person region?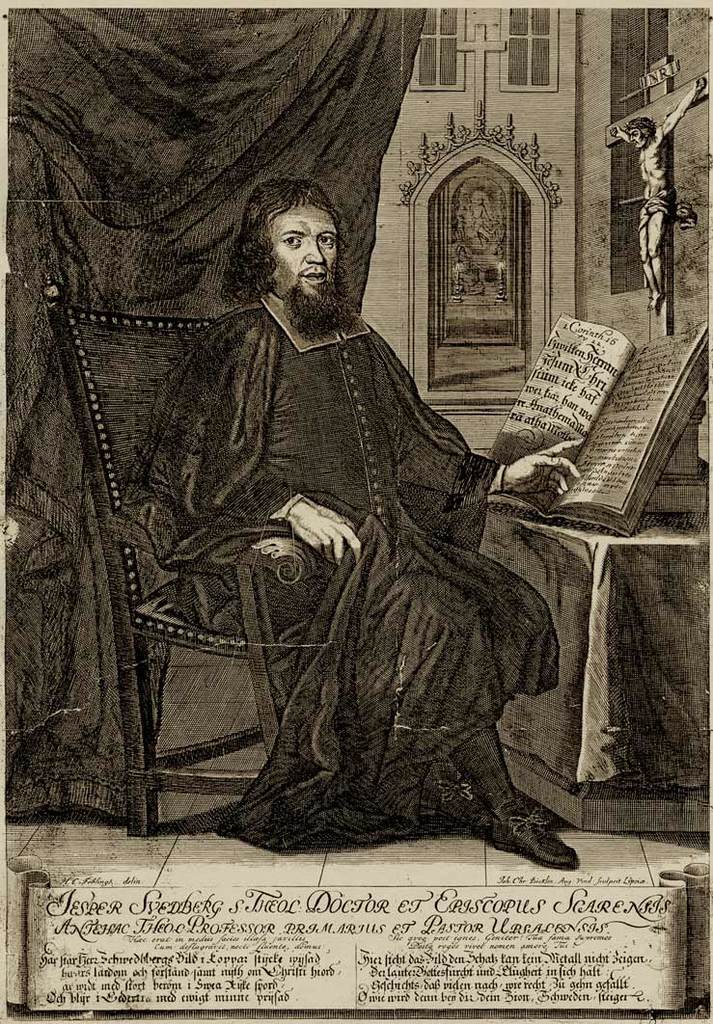
pyautogui.locateOnScreen(611, 77, 706, 308)
